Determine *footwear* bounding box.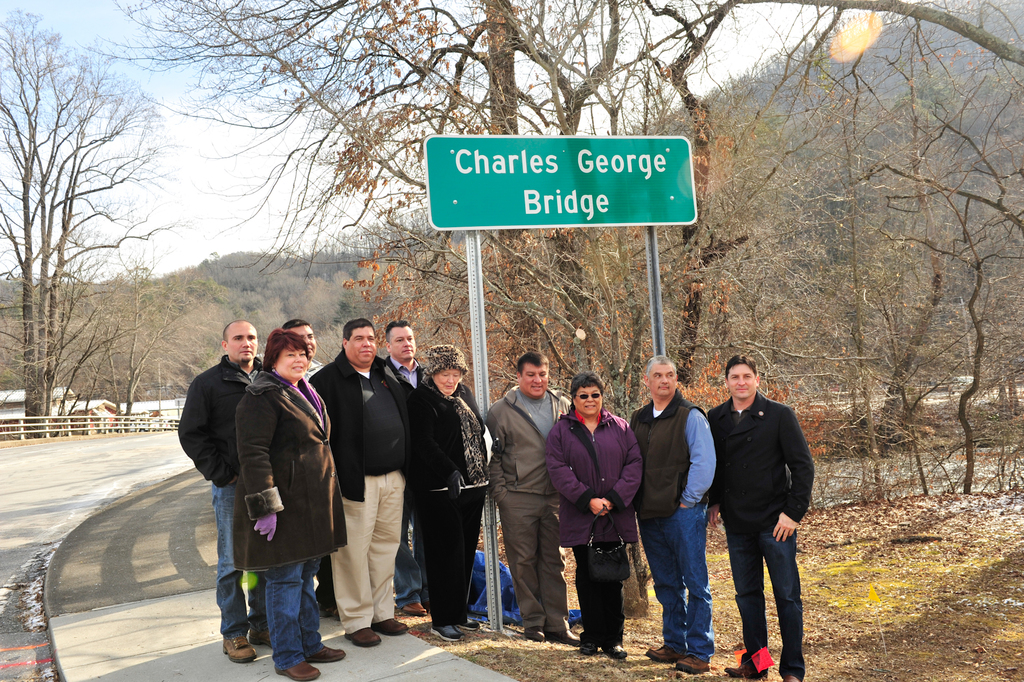
Determined: x1=643 y1=648 x2=668 y2=663.
